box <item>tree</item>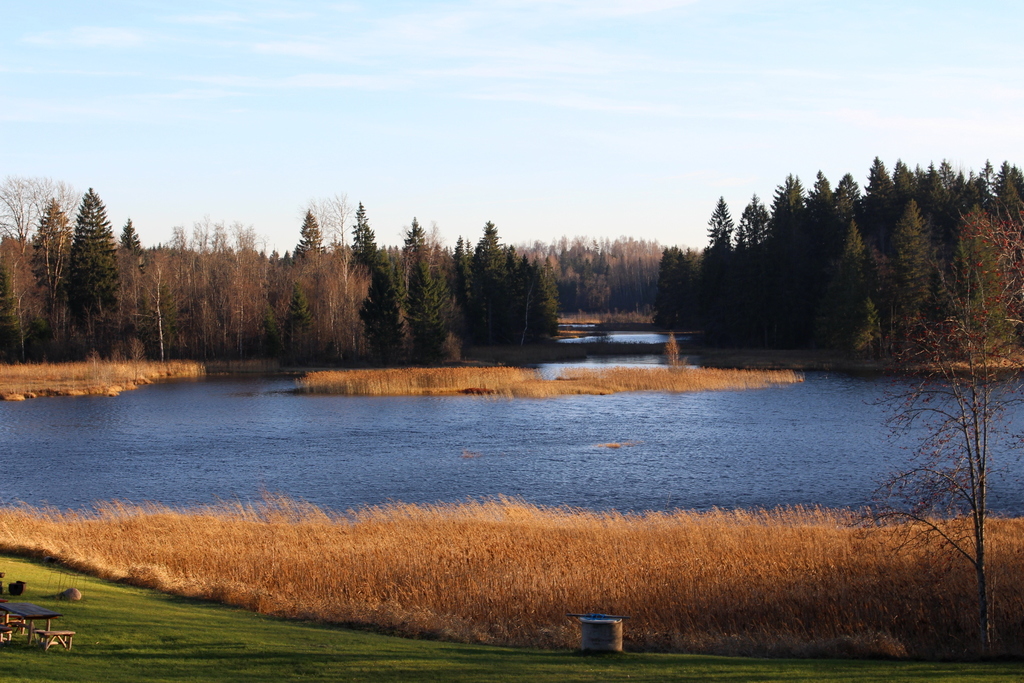
[x1=127, y1=227, x2=176, y2=358]
